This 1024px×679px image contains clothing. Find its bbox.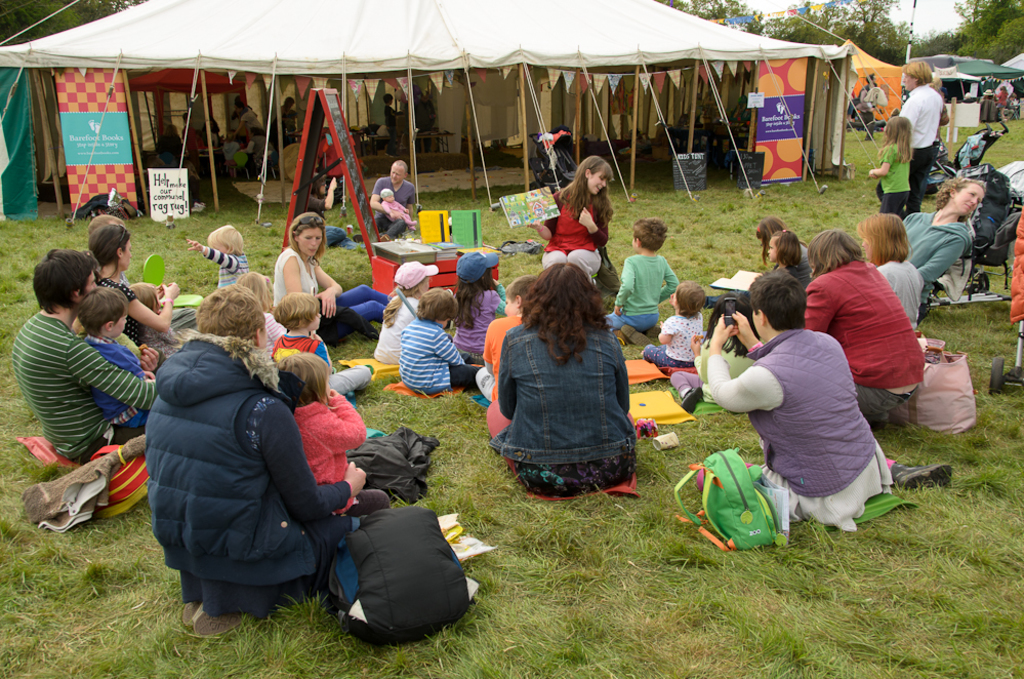
bbox(899, 213, 975, 286).
